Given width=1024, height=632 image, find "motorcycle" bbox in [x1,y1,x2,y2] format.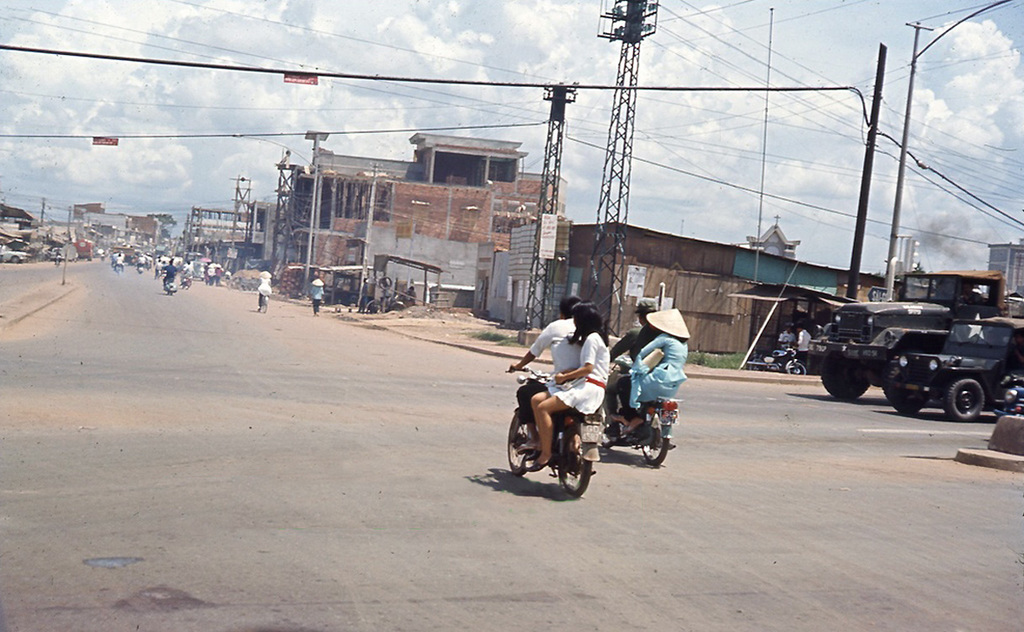
[750,342,803,377].
